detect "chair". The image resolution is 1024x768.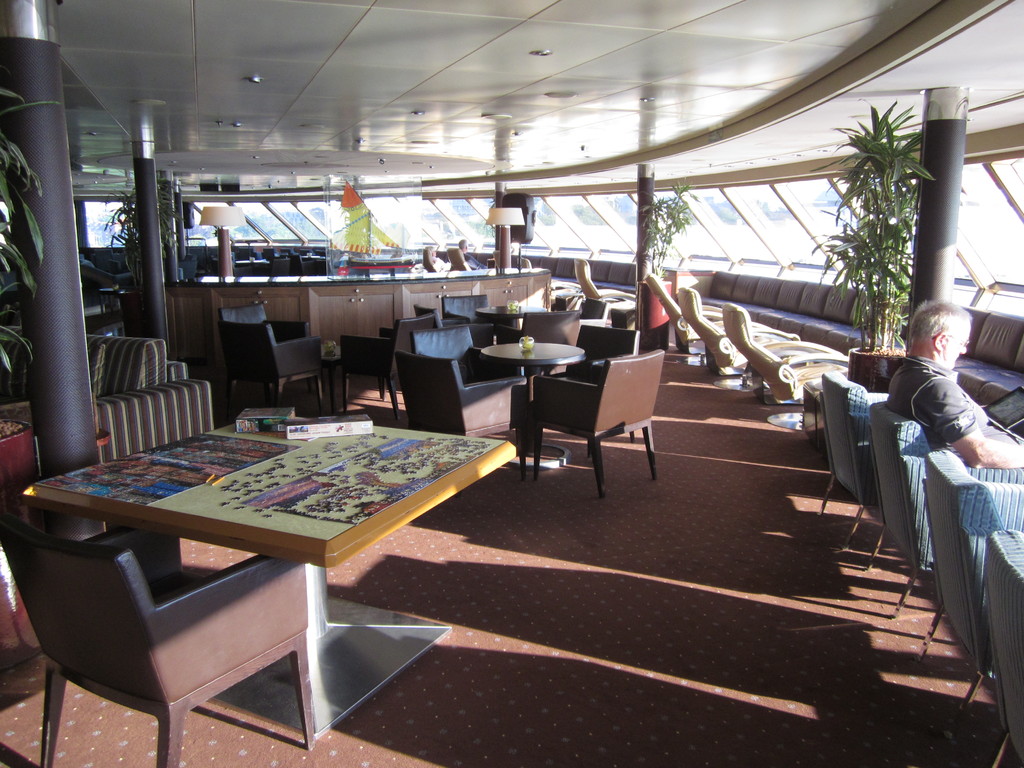
(x1=816, y1=367, x2=893, y2=553).
